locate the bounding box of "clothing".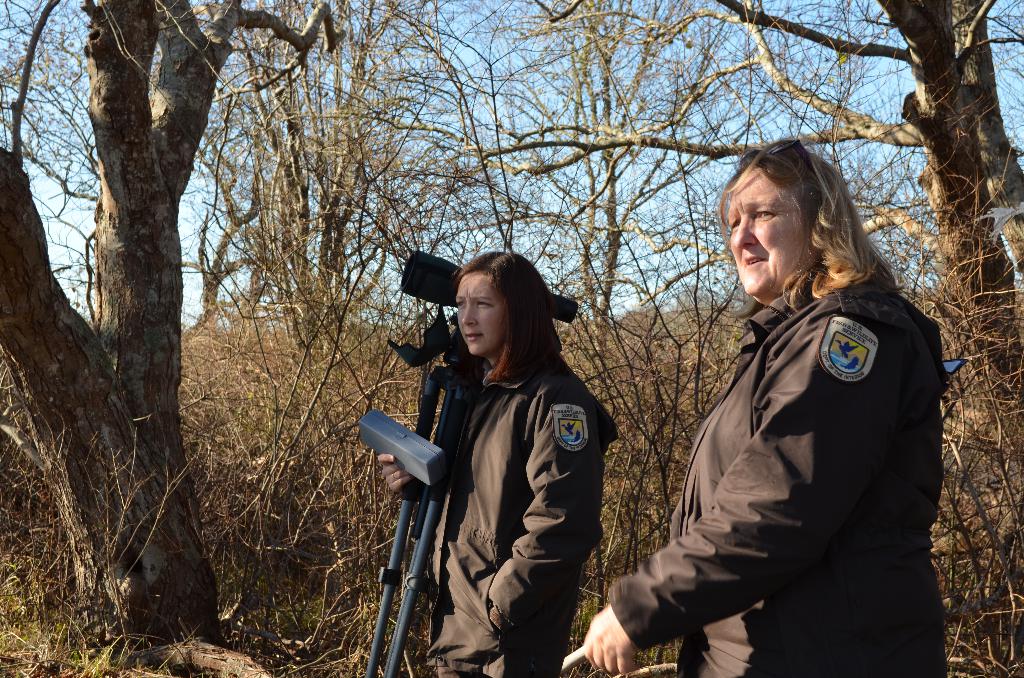
Bounding box: rect(424, 355, 618, 677).
